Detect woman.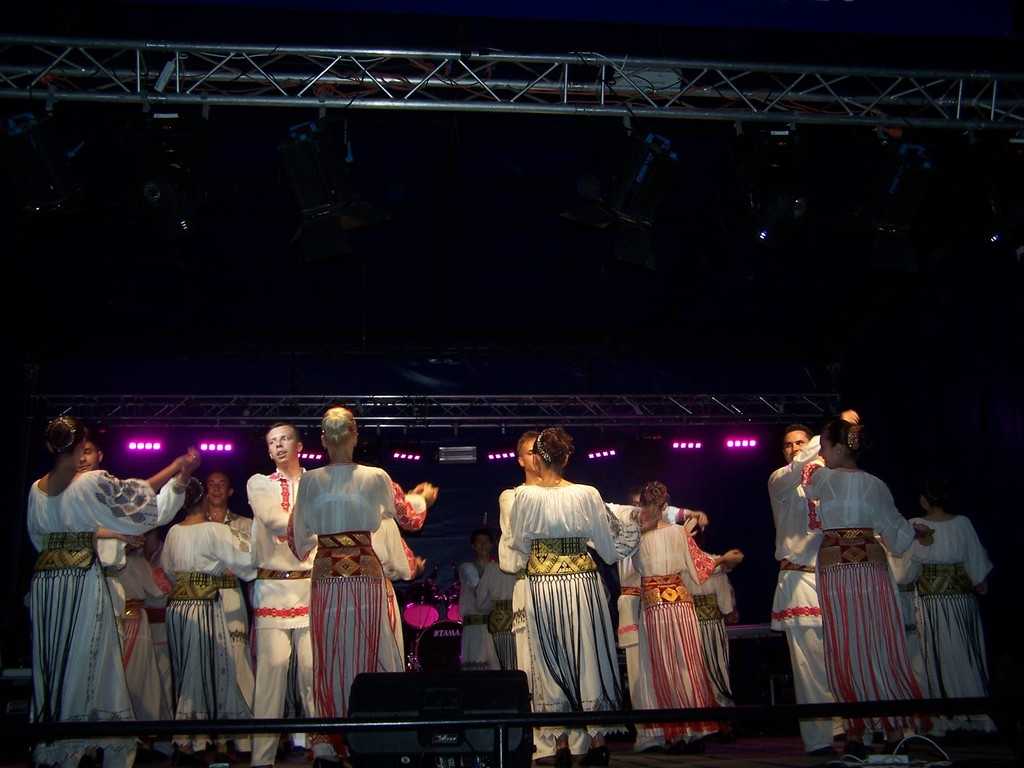
Detected at crop(506, 424, 626, 767).
